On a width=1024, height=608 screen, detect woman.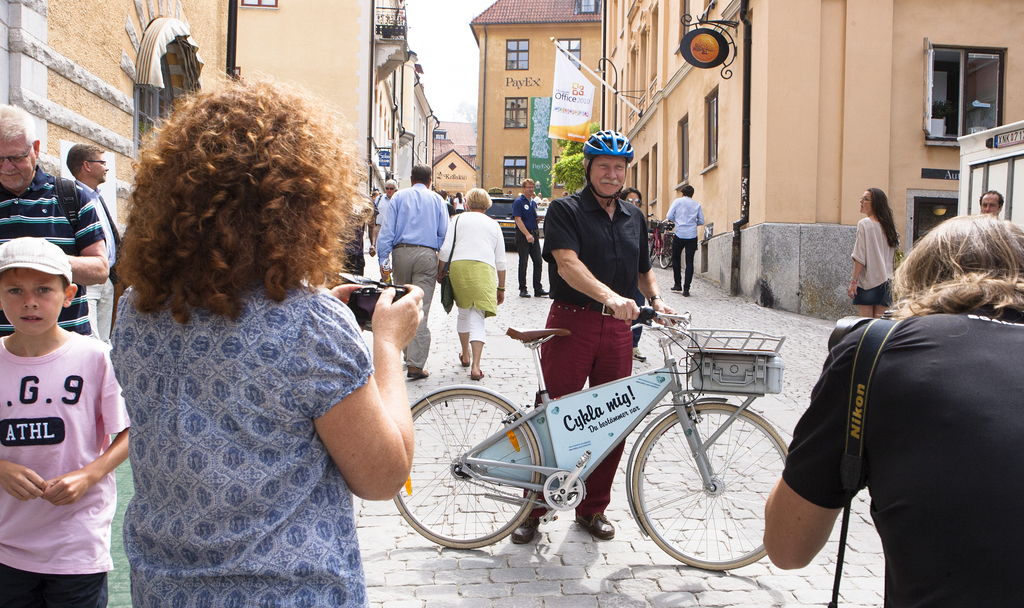
detection(438, 188, 508, 381).
